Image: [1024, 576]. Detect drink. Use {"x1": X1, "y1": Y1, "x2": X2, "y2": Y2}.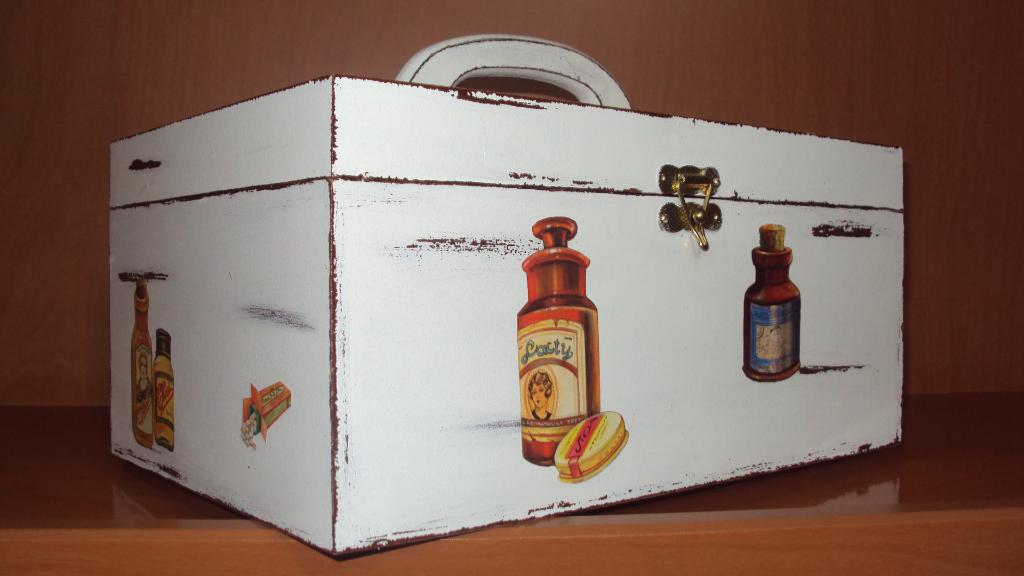
{"x1": 745, "y1": 228, "x2": 804, "y2": 380}.
